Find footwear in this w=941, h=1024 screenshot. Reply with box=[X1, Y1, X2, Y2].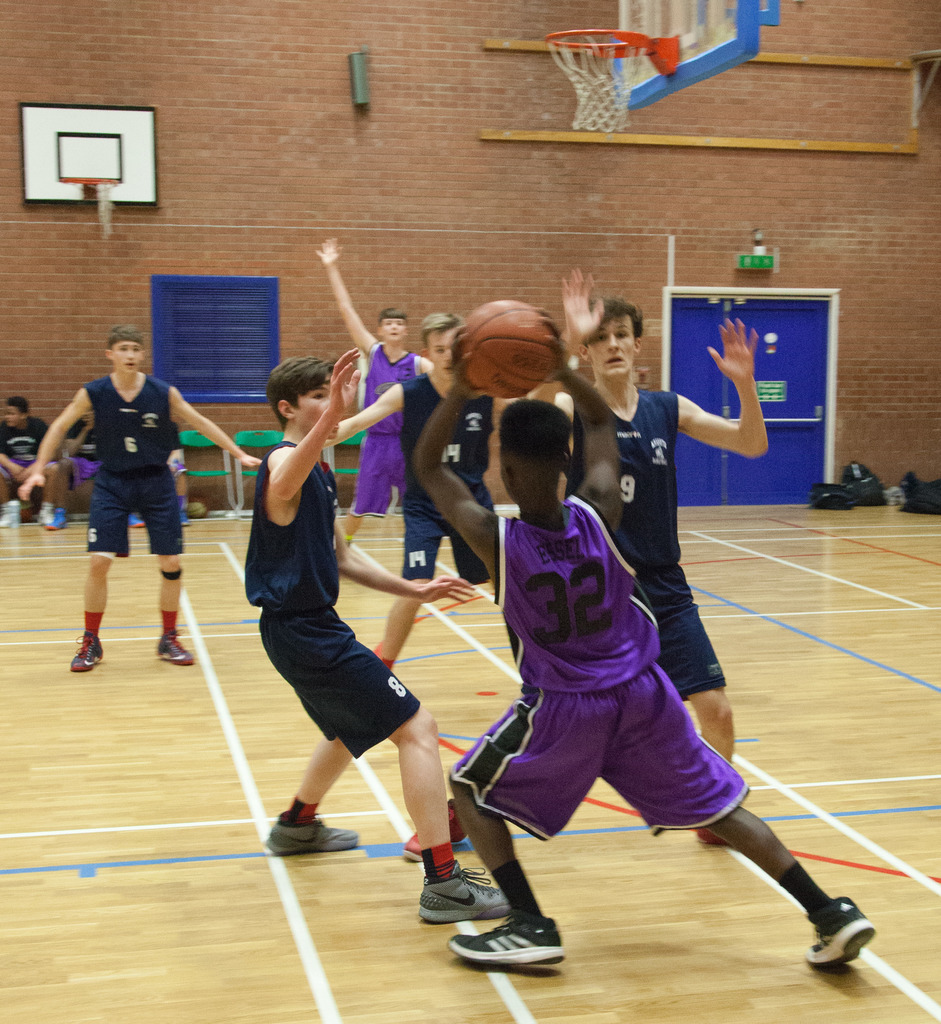
box=[0, 500, 22, 528].
